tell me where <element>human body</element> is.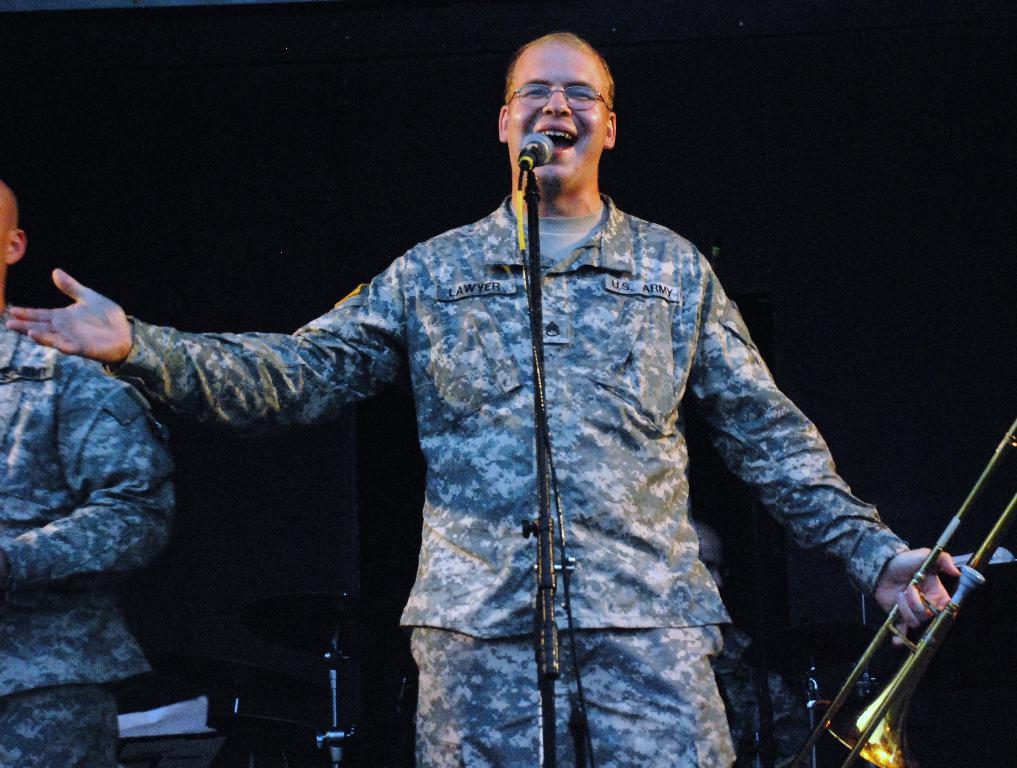
<element>human body</element> is at {"left": 0, "top": 179, "right": 182, "bottom": 758}.
